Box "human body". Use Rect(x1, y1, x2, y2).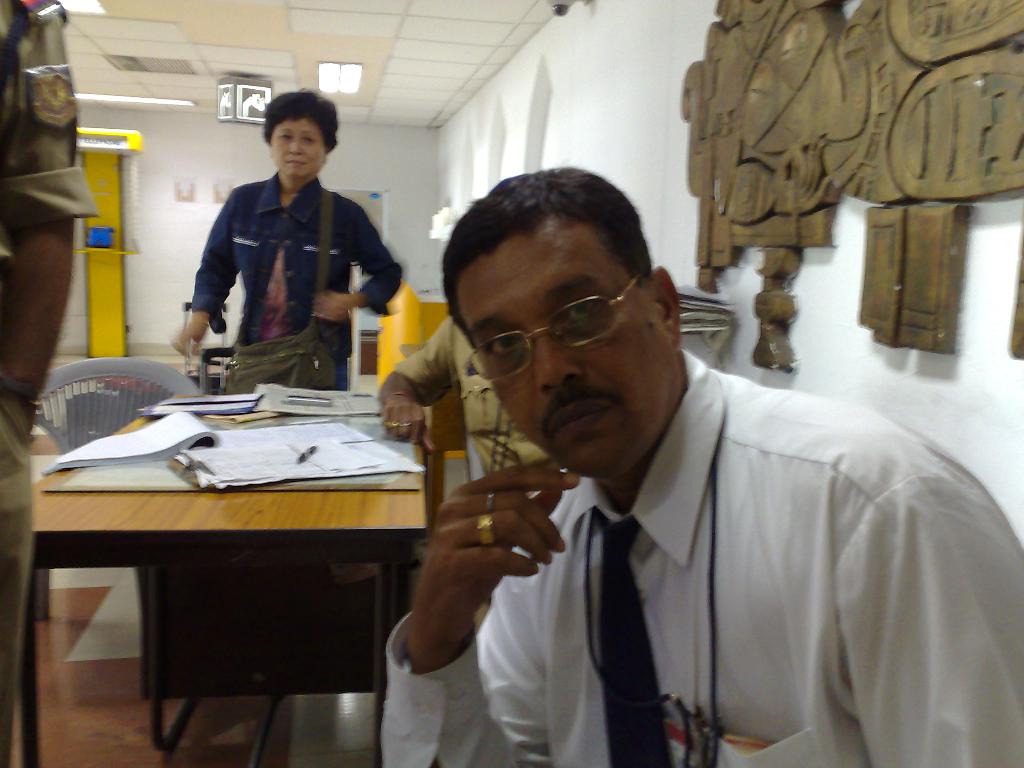
Rect(373, 212, 986, 767).
